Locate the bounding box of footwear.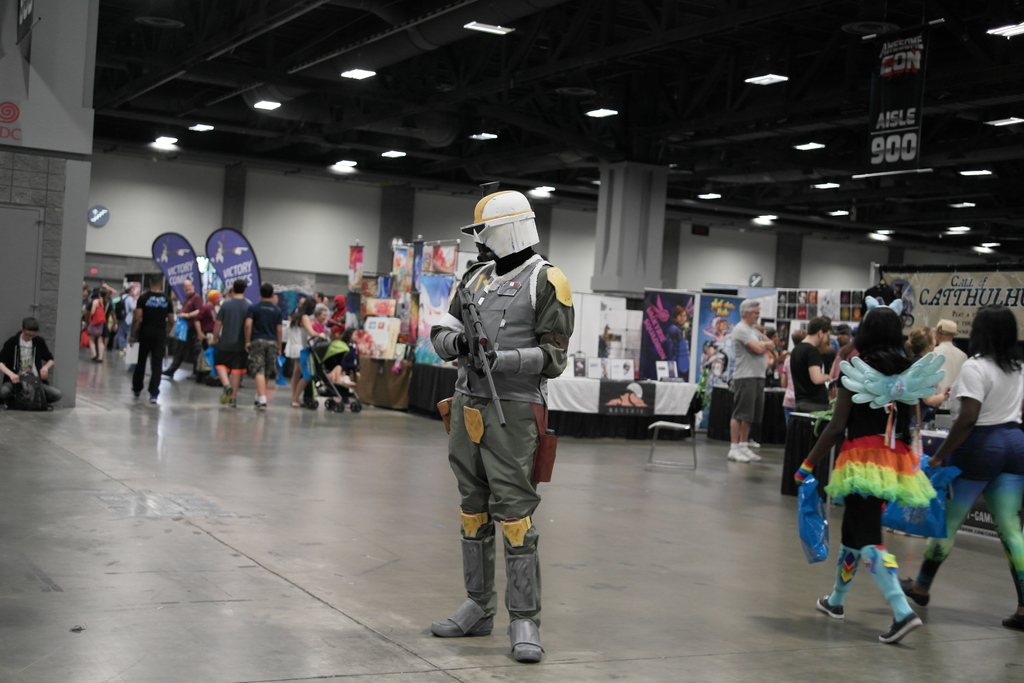
Bounding box: bbox(431, 598, 498, 634).
